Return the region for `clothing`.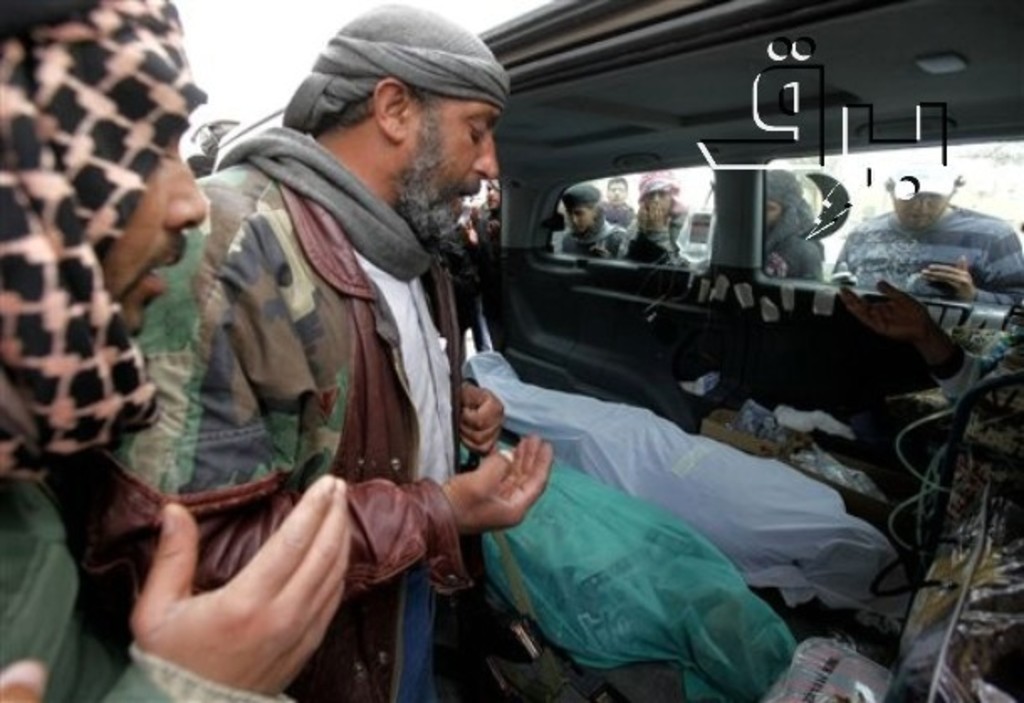
[left=609, top=211, right=697, bottom=268].
